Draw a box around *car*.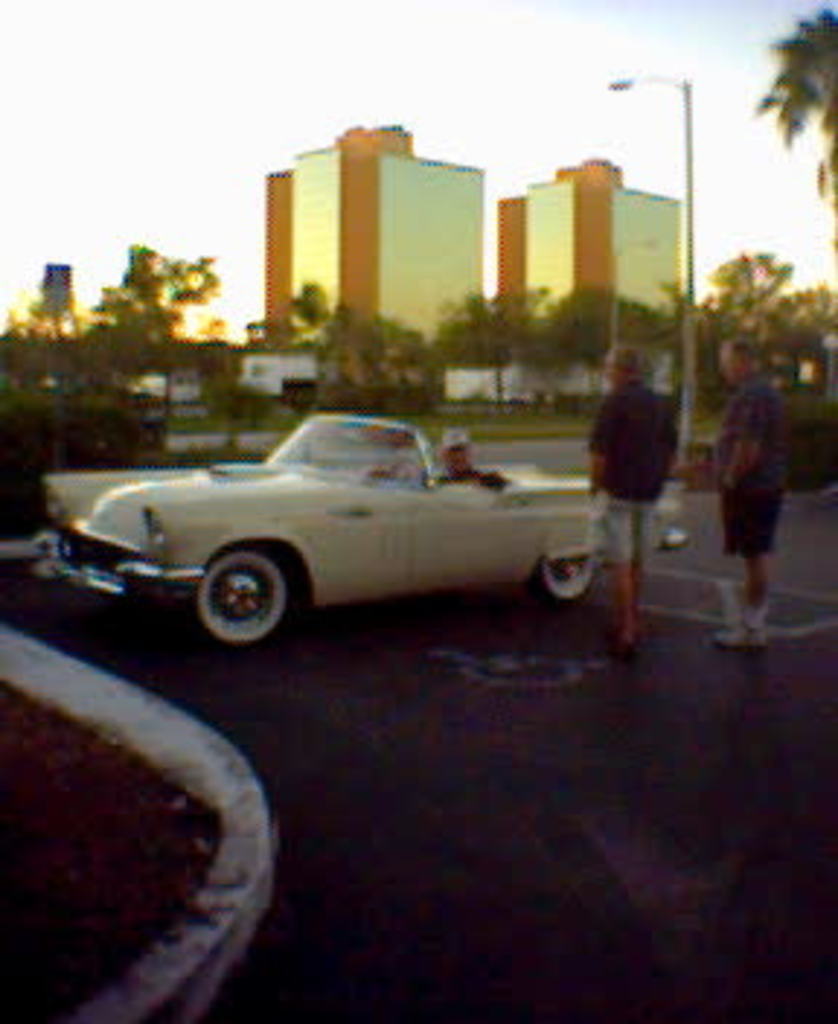
l=35, t=413, r=693, b=655.
